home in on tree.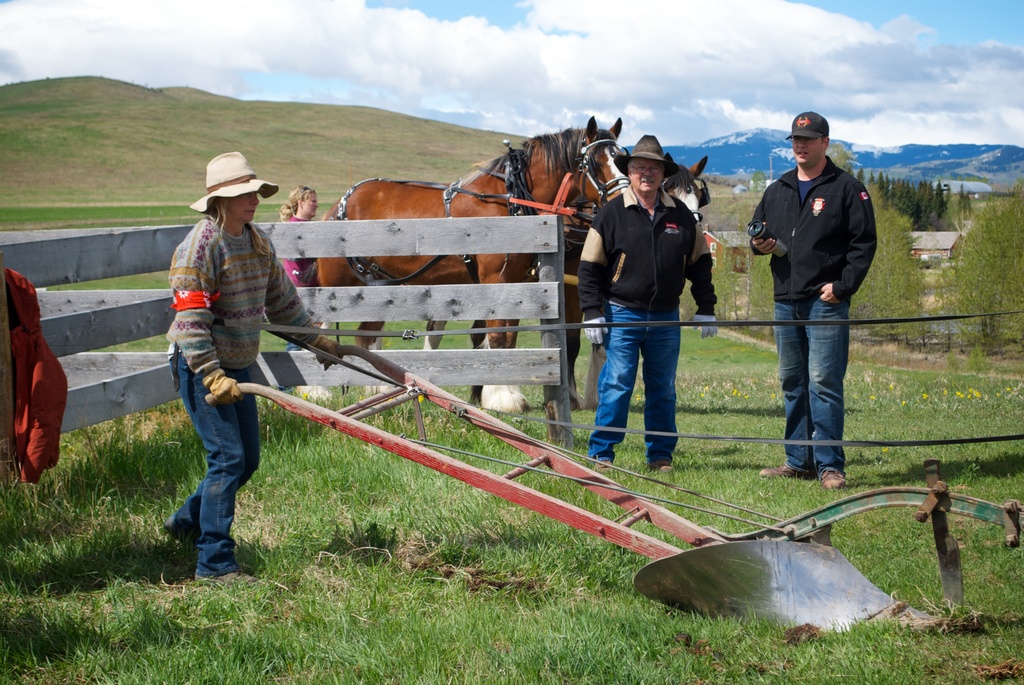
Homed in at <bbox>952, 189, 969, 221</bbox>.
